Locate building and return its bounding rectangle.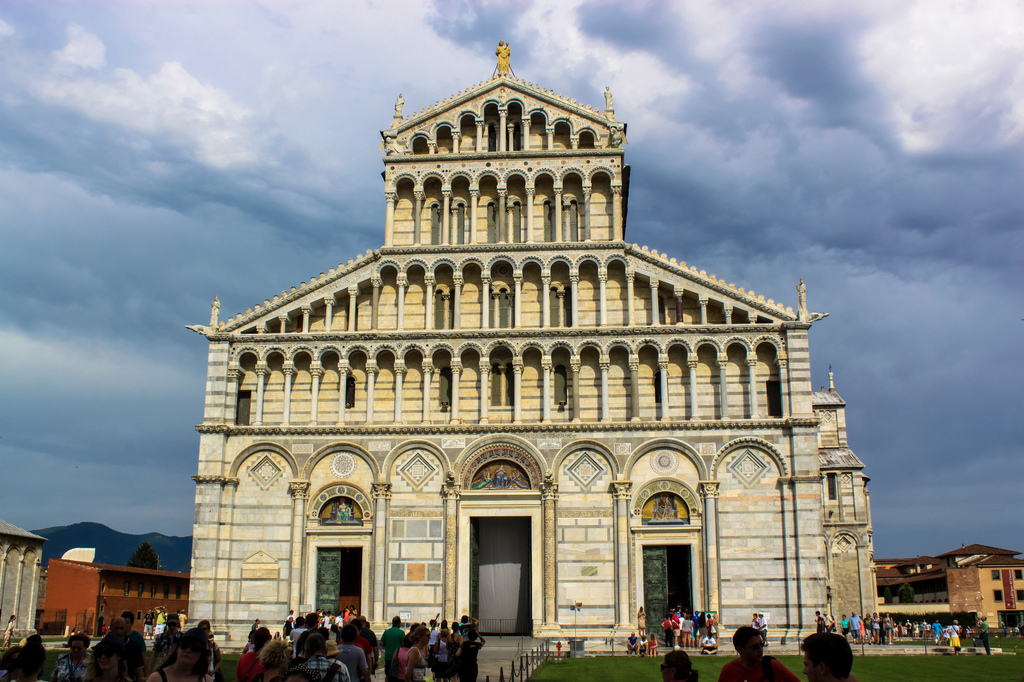
crop(1, 521, 44, 646).
